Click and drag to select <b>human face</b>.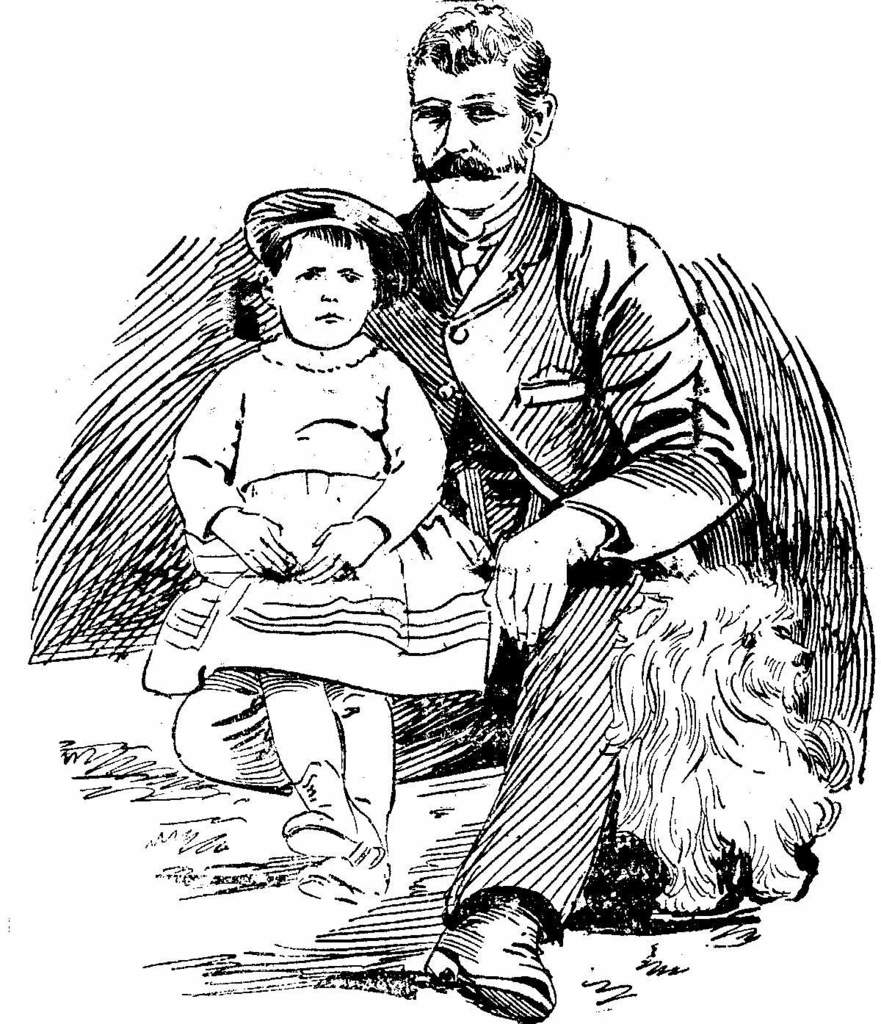
Selection: <region>280, 234, 374, 350</region>.
